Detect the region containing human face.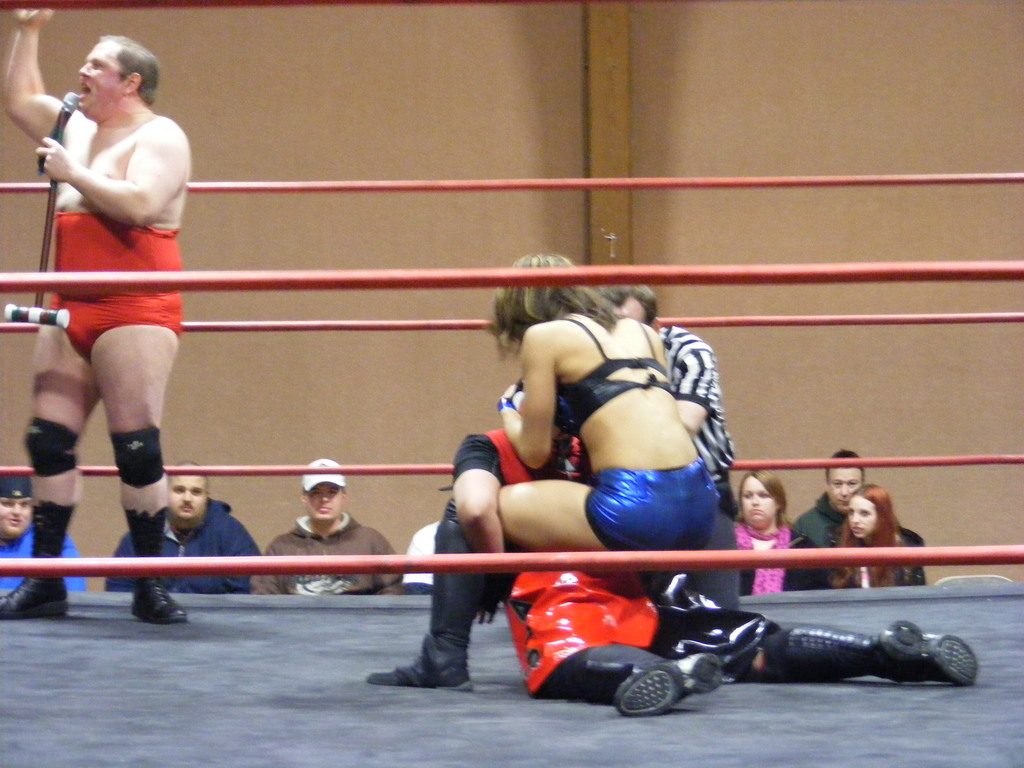
region(305, 481, 344, 525).
